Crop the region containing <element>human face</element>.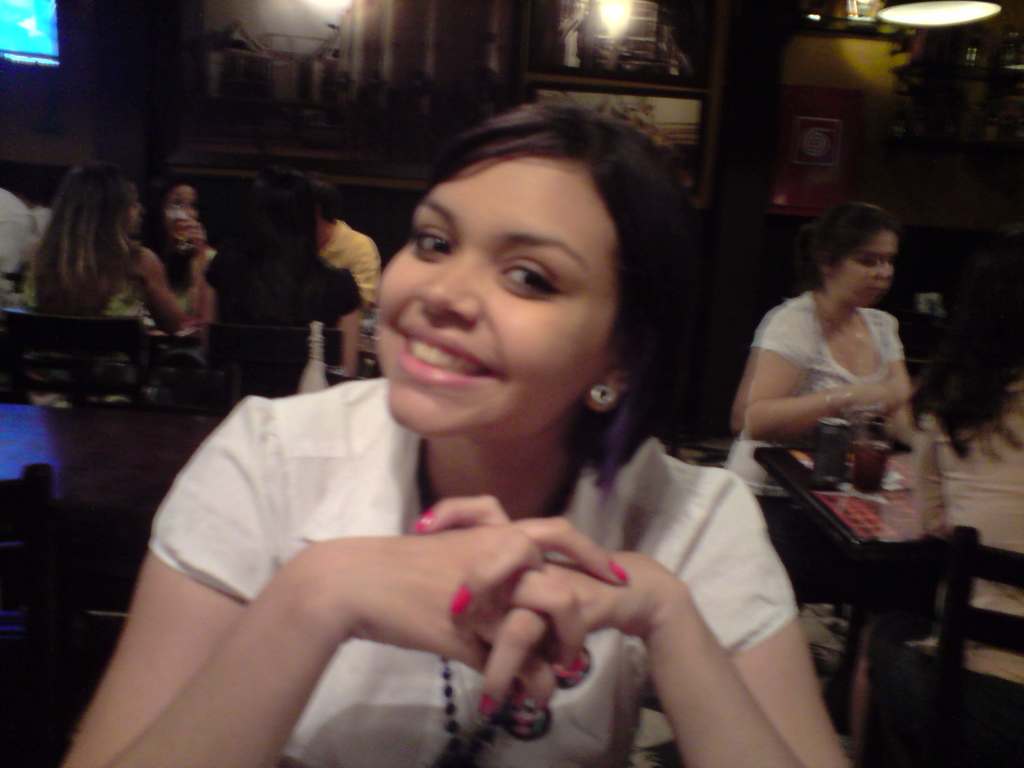
Crop region: Rect(831, 230, 895, 309).
